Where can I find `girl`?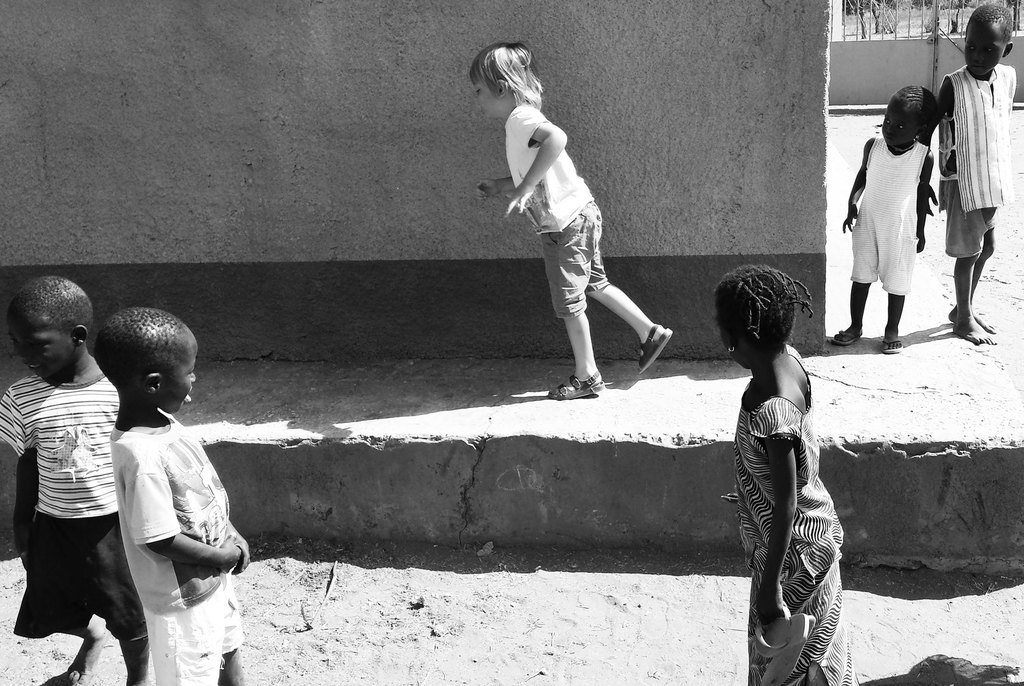
You can find it at select_region(0, 273, 150, 685).
